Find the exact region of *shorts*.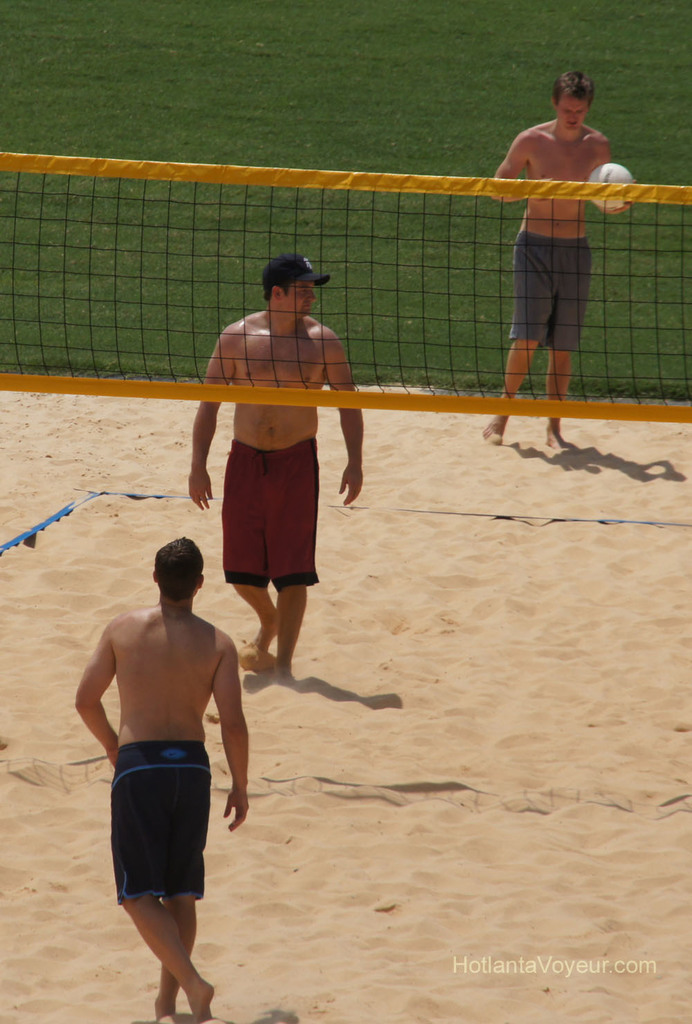
Exact region: <region>503, 234, 589, 348</region>.
